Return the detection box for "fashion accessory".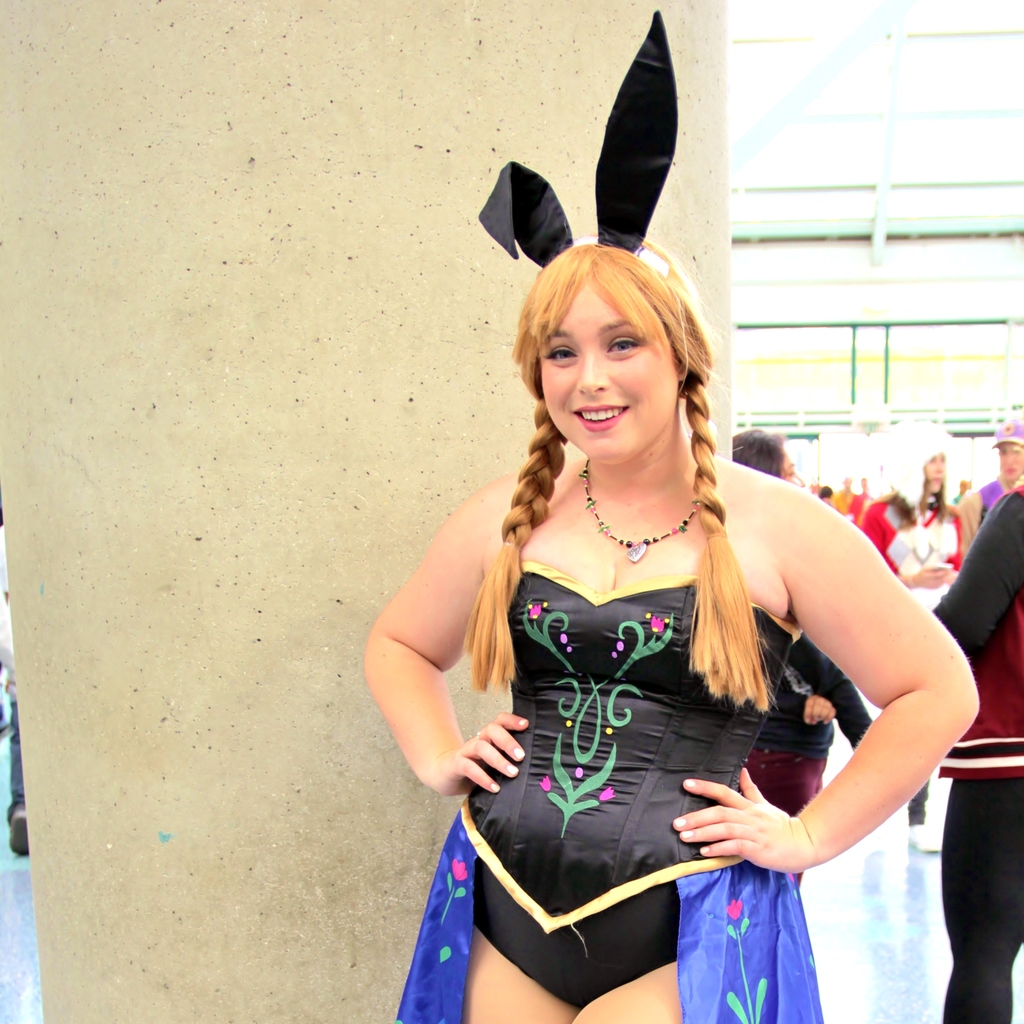
BBox(684, 779, 696, 788).
